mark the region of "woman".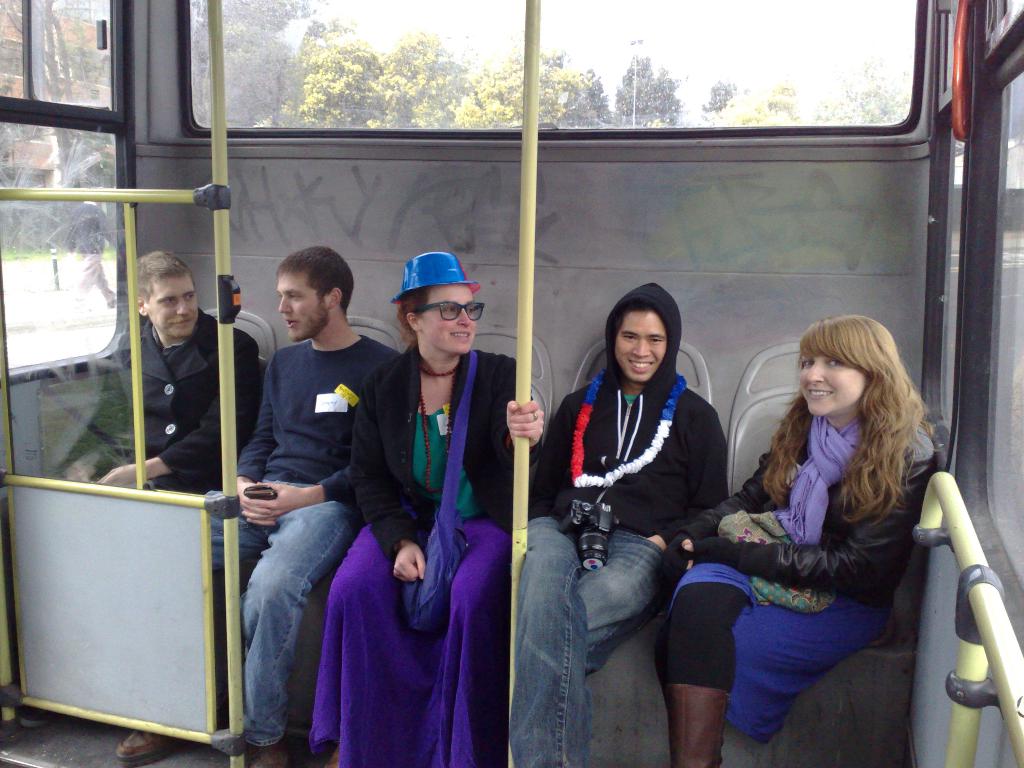
Region: [left=523, top=252, right=742, bottom=756].
